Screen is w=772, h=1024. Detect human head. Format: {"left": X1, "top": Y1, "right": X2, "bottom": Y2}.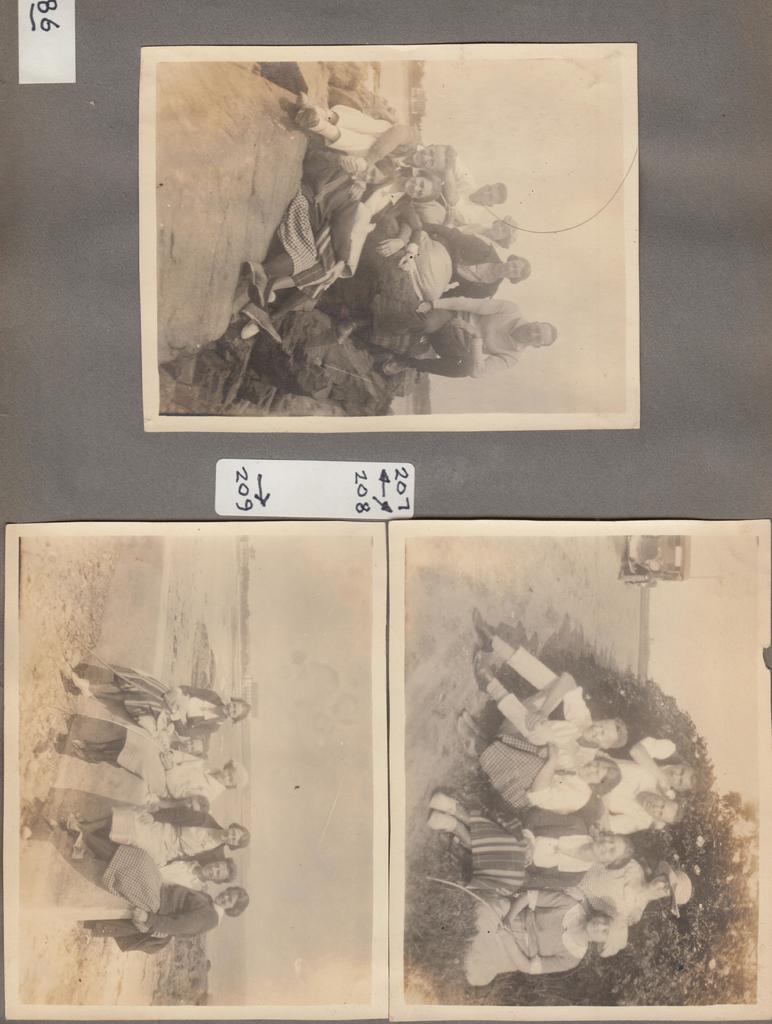
{"left": 218, "top": 756, "right": 249, "bottom": 789}.
